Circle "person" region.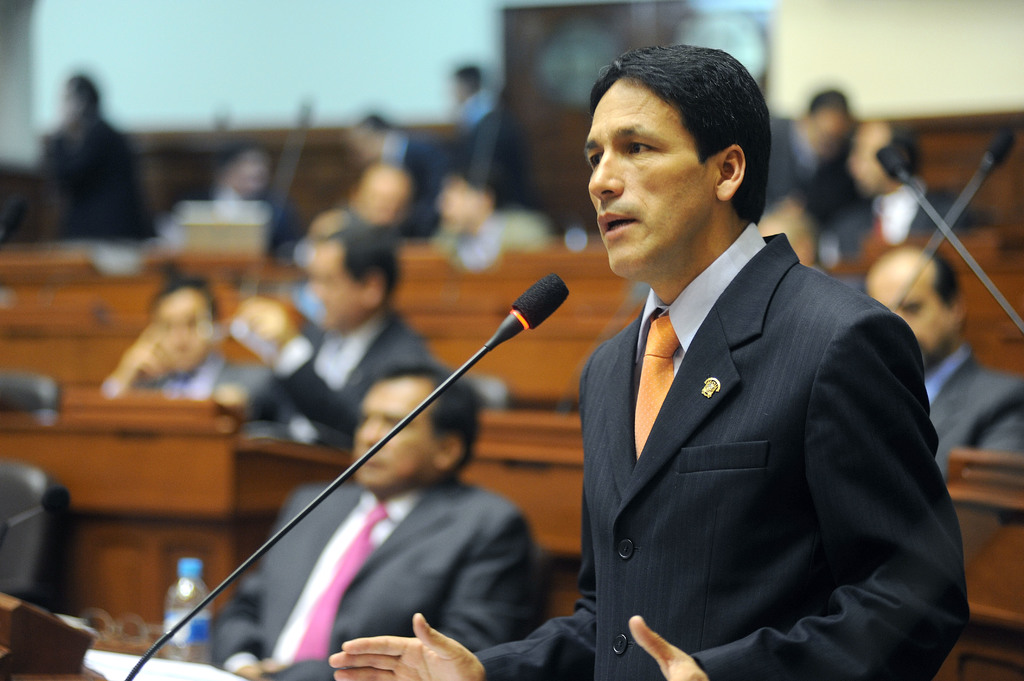
Region: [100,287,323,456].
